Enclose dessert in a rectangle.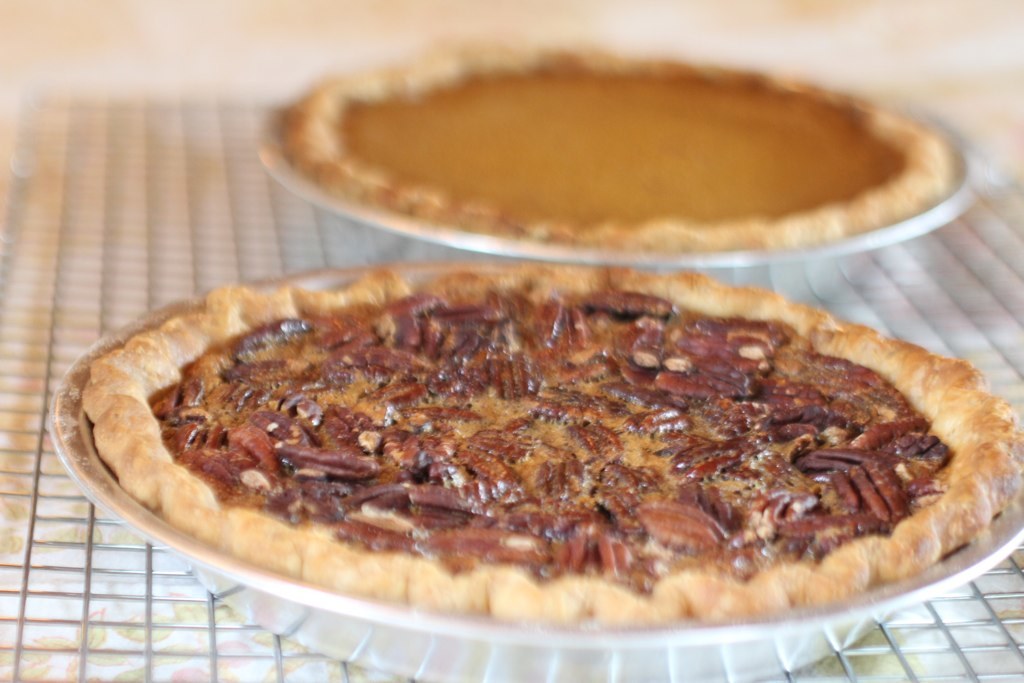
box(77, 262, 1023, 627).
